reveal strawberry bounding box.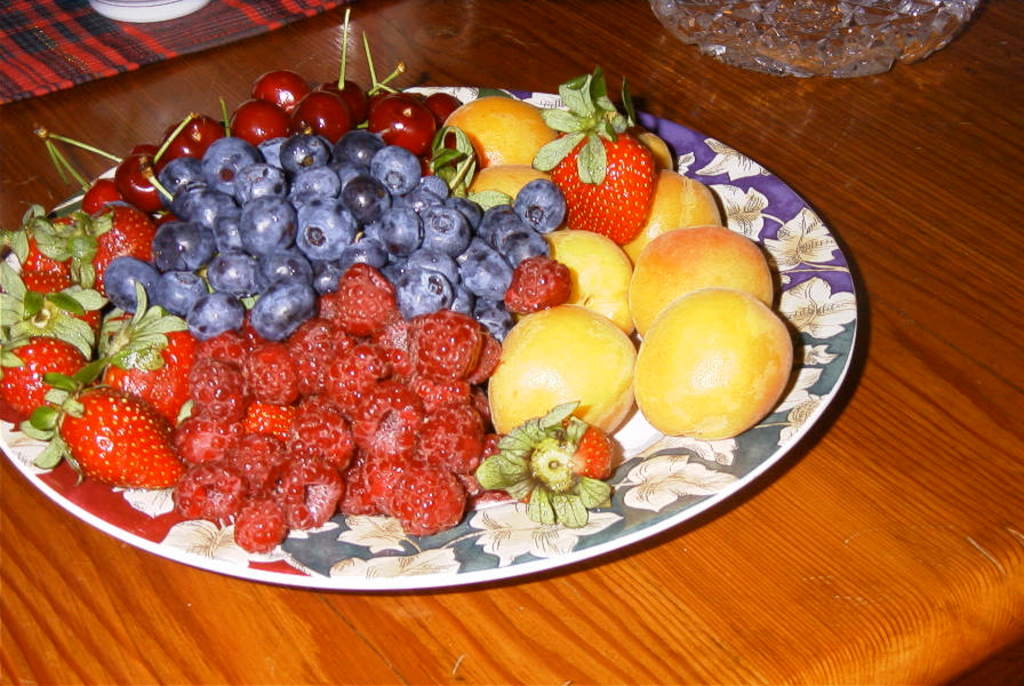
Revealed: x1=48 y1=197 x2=158 y2=296.
